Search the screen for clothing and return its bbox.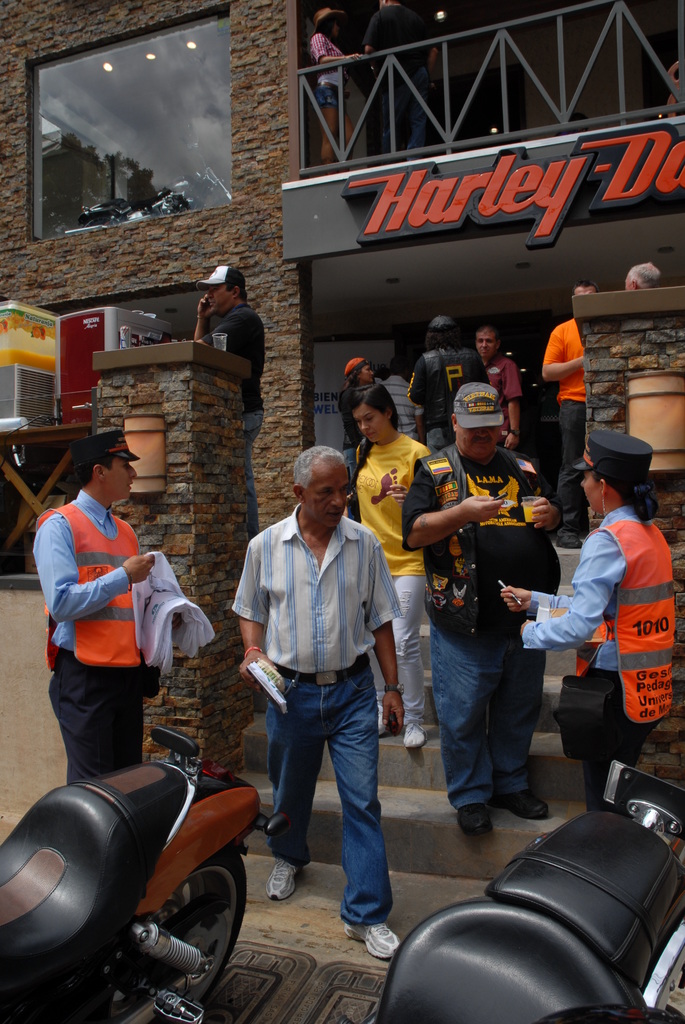
Found: locate(501, 367, 539, 465).
